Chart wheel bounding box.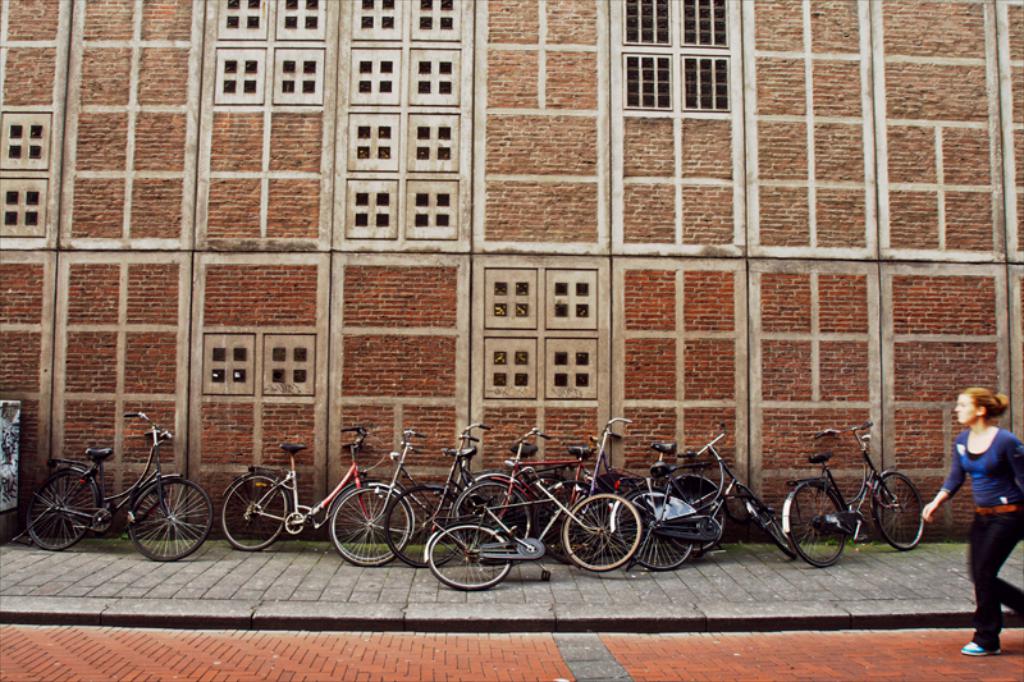
Charted: crop(329, 482, 412, 567).
